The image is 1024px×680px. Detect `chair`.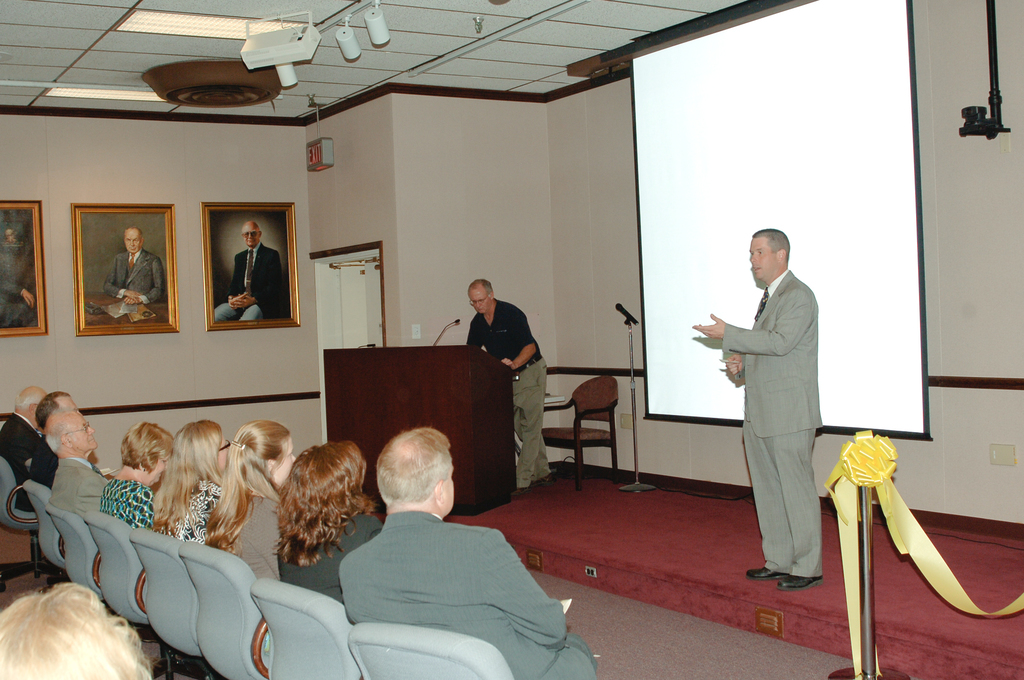
Detection: locate(520, 366, 639, 492).
